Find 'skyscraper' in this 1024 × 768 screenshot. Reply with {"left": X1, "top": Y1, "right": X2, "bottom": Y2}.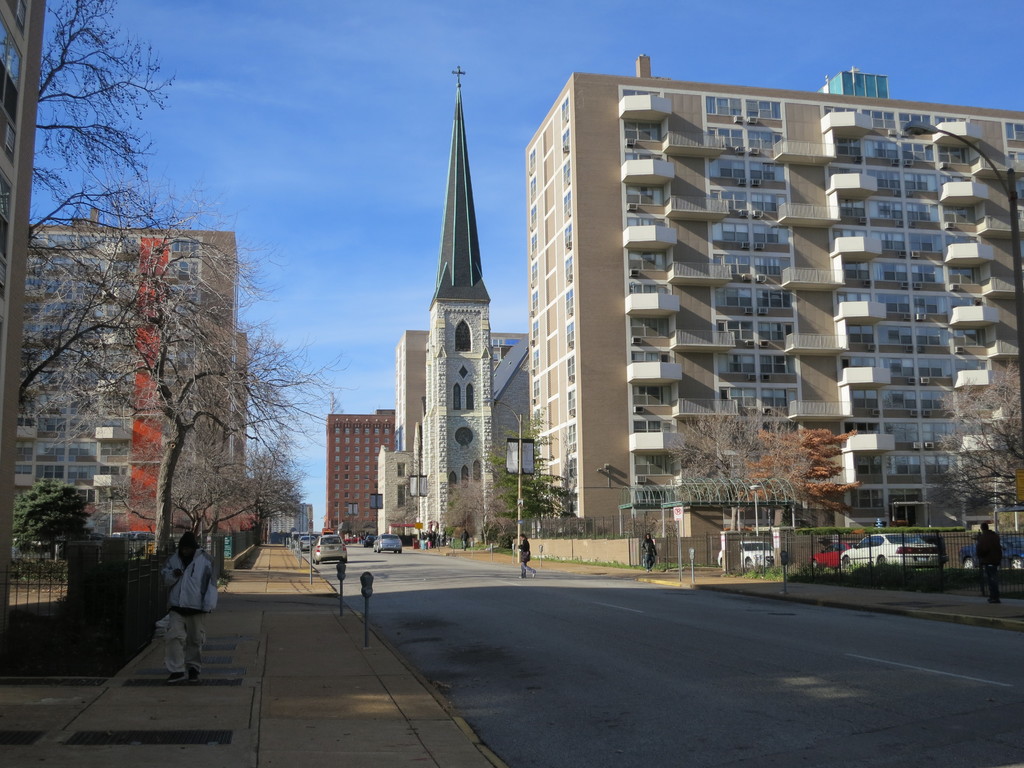
{"left": 269, "top": 500, "right": 312, "bottom": 541}.
